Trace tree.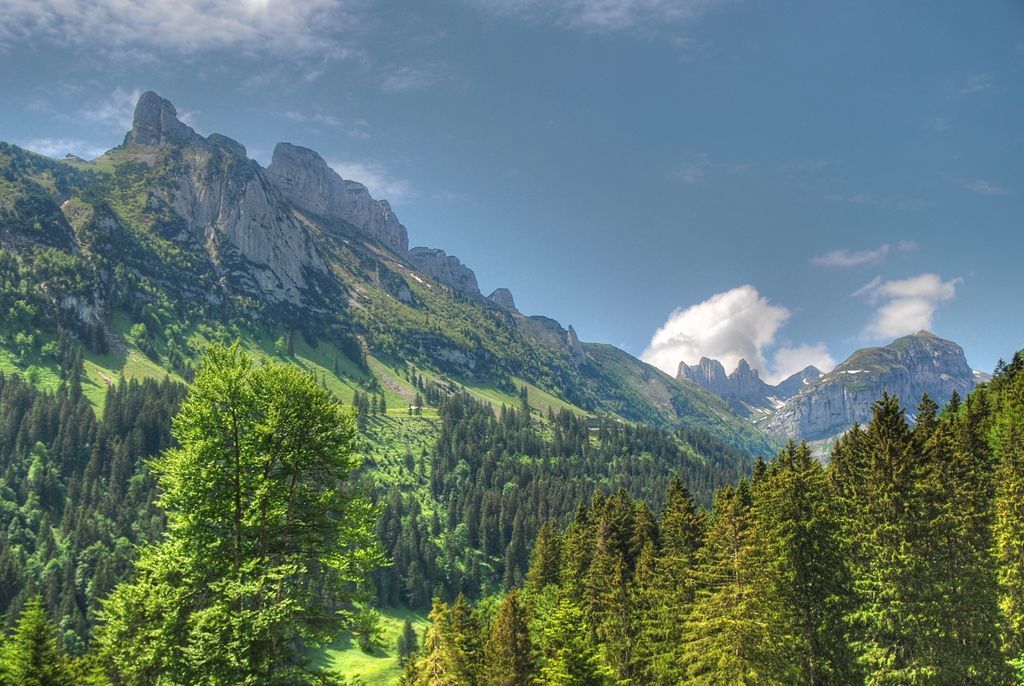
Traced to select_region(593, 559, 641, 682).
